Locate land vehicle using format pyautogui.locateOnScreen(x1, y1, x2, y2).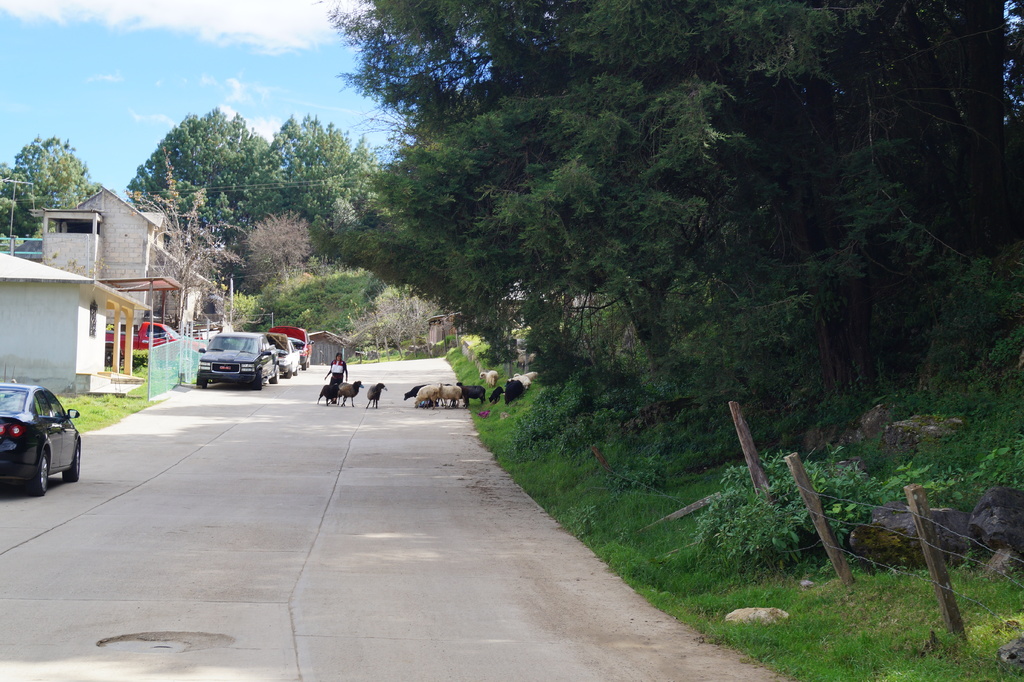
pyautogui.locateOnScreen(0, 373, 84, 499).
